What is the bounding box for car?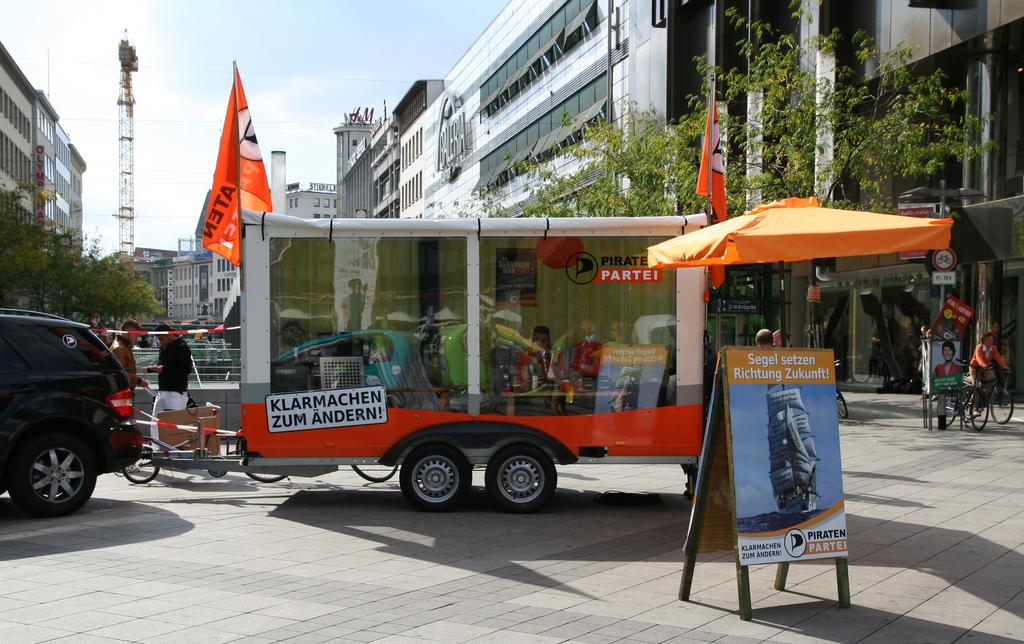
BBox(0, 308, 142, 517).
